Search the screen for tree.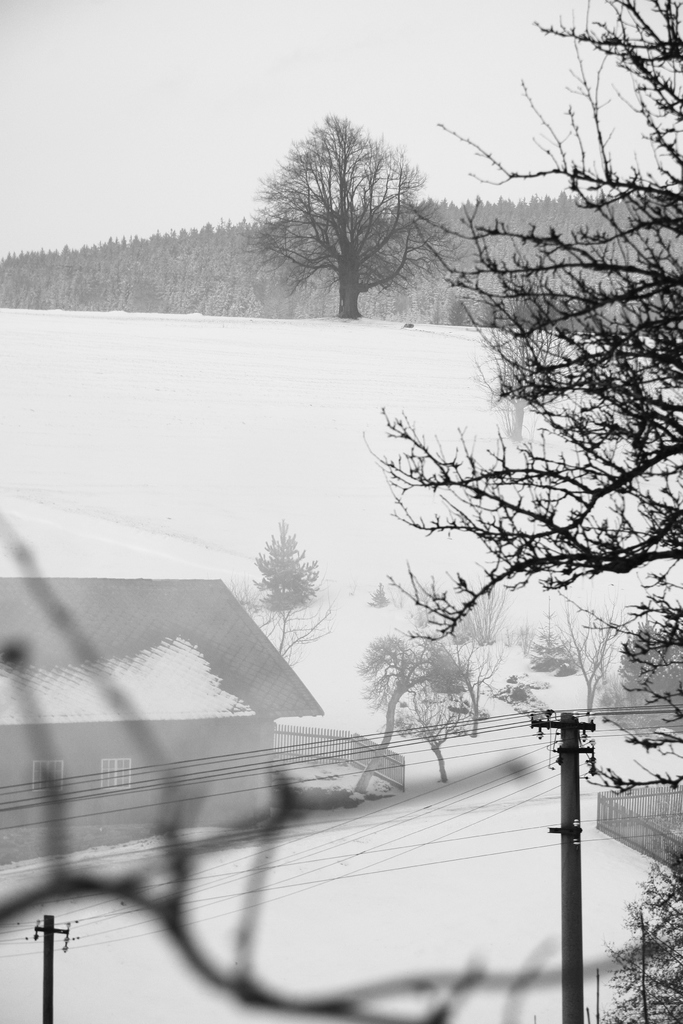
Found at rect(363, 0, 682, 577).
